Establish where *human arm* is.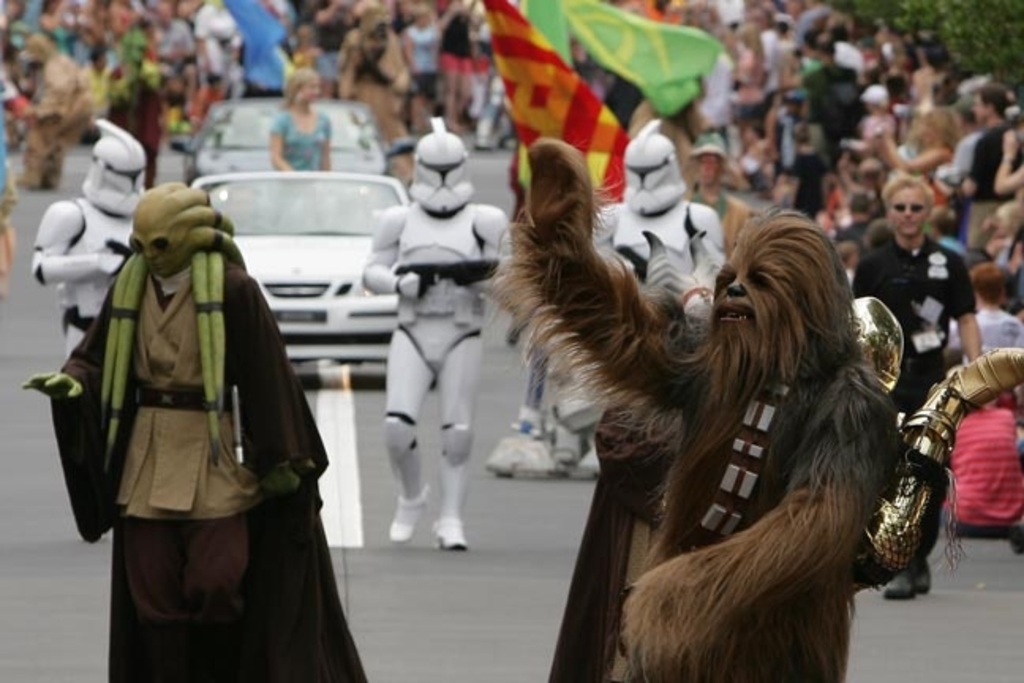
Established at (x1=25, y1=198, x2=133, y2=285).
